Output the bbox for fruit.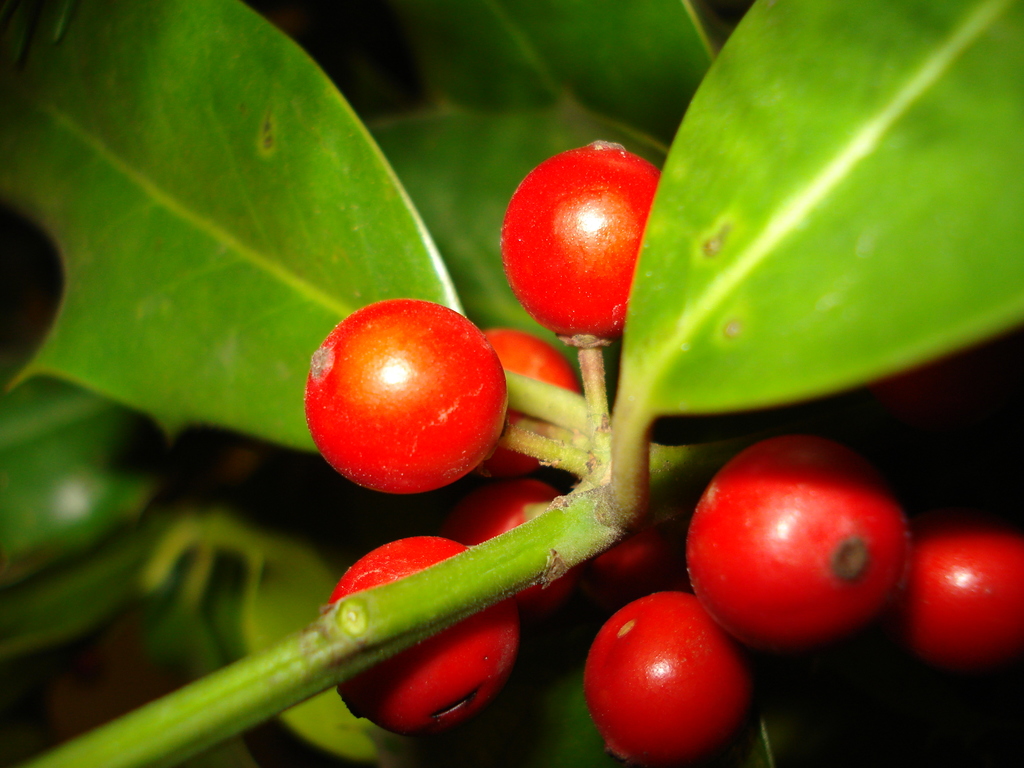
l=583, t=587, r=758, b=767.
